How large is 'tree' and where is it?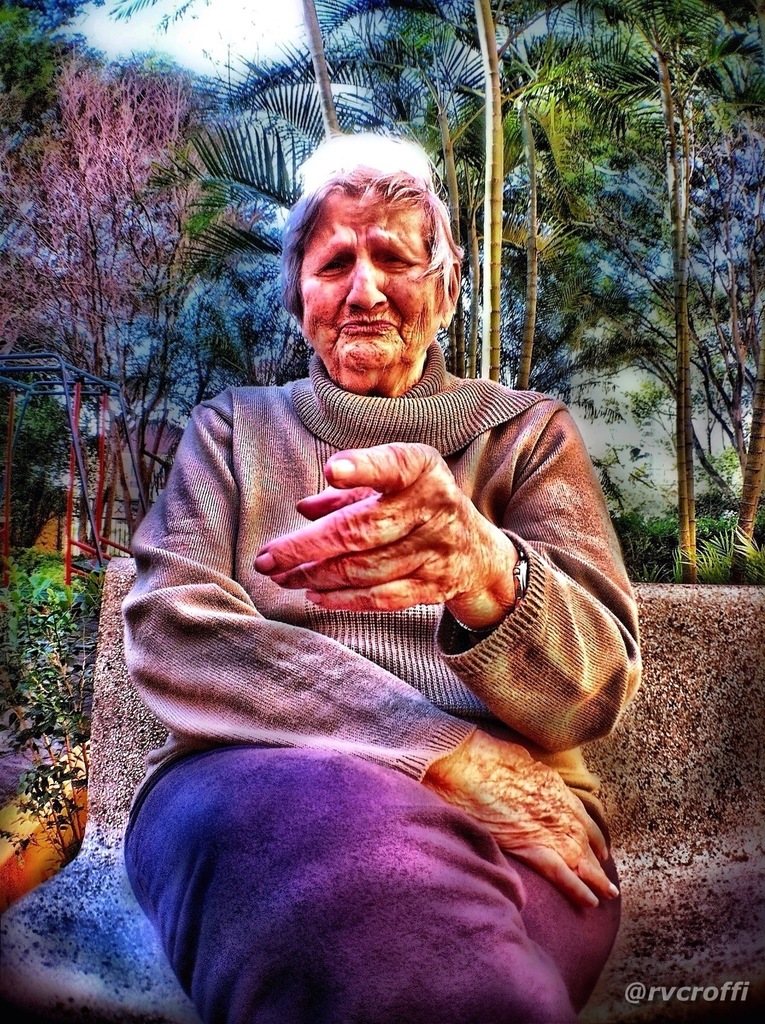
Bounding box: bbox=[536, 0, 764, 588].
